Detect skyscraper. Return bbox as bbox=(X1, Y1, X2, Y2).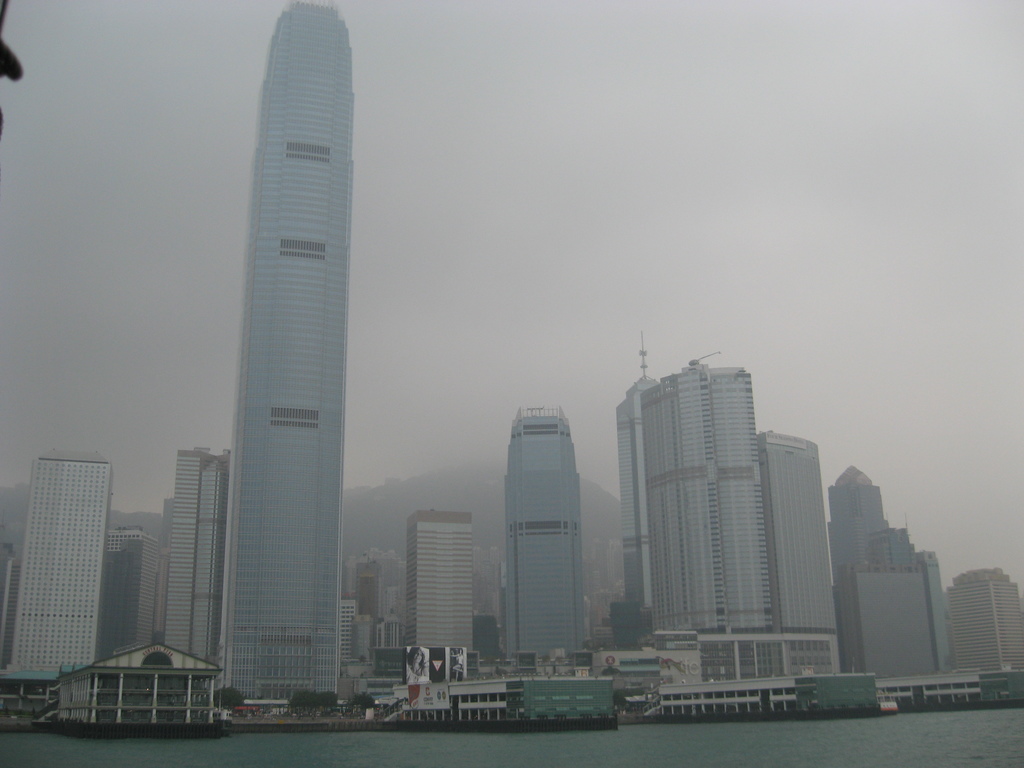
bbox=(611, 362, 659, 618).
